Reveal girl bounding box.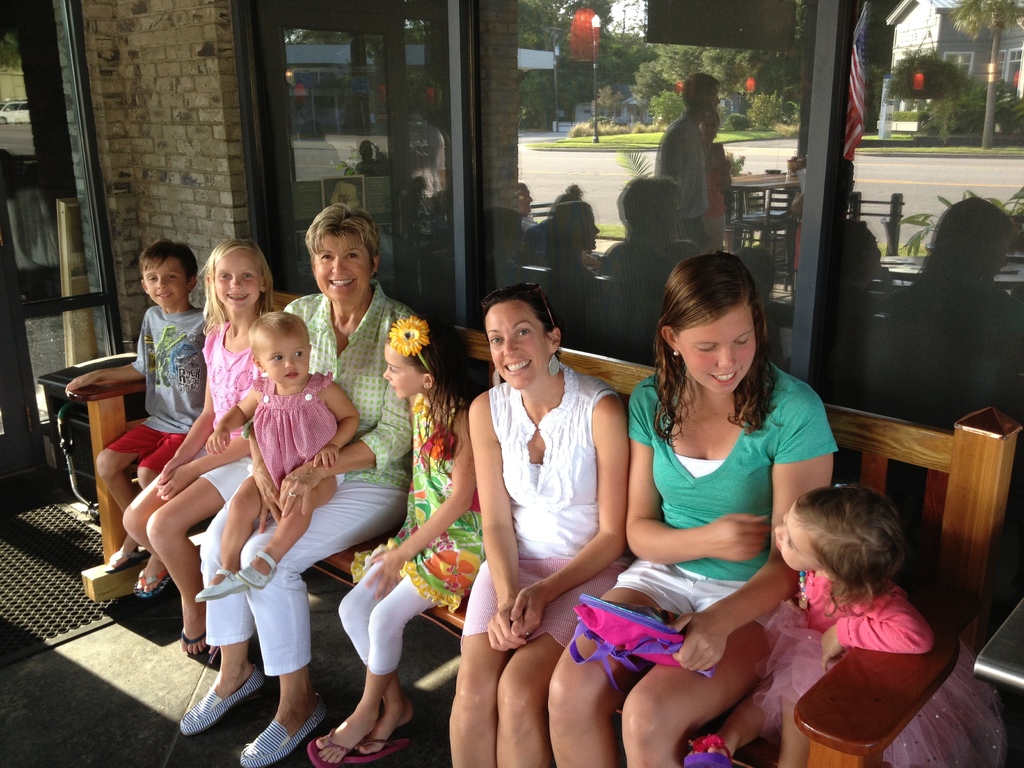
Revealed: x1=119 y1=236 x2=273 y2=657.
